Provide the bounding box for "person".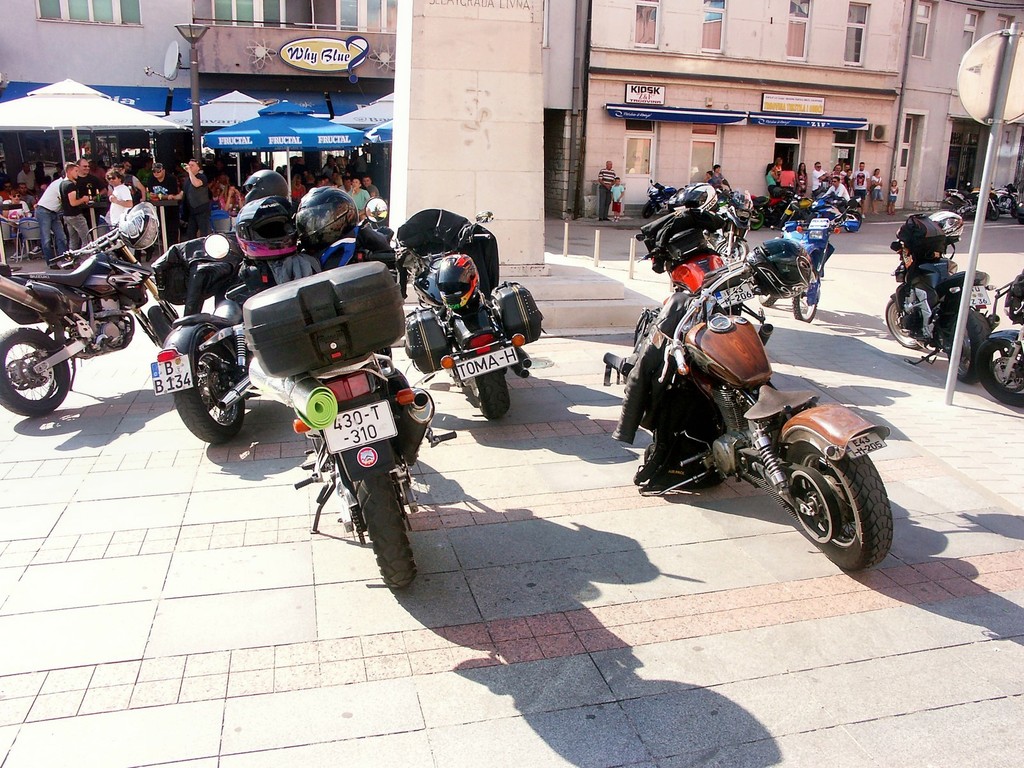
select_region(885, 175, 899, 211).
